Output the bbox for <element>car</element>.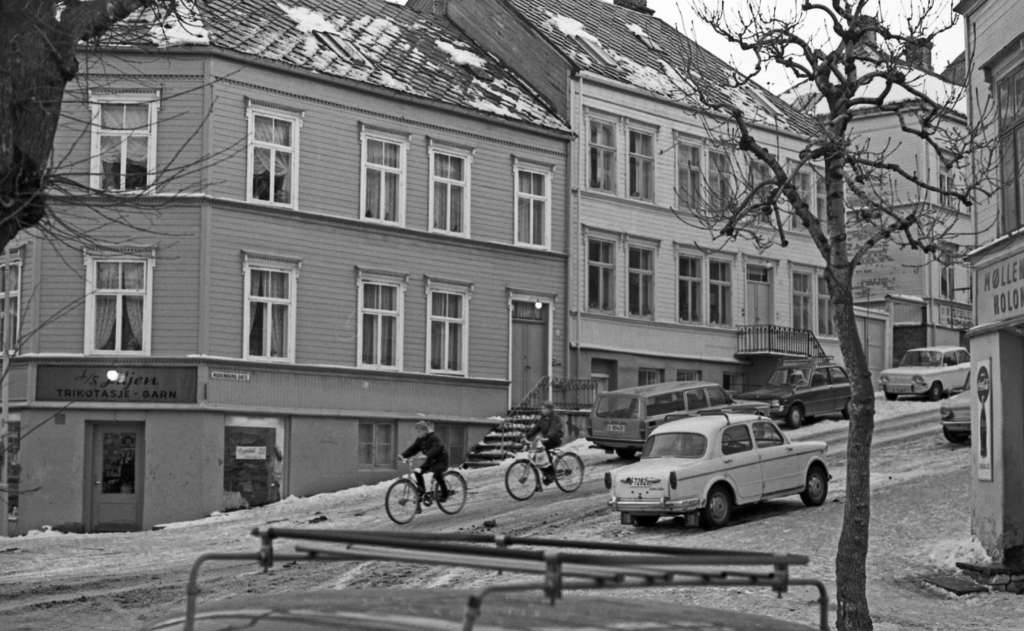
box=[586, 377, 761, 462].
